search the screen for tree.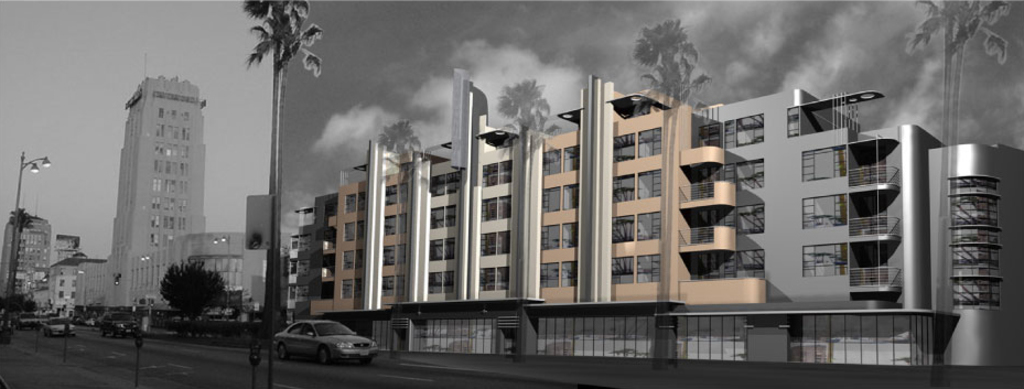
Found at l=249, t=0, r=325, b=352.
